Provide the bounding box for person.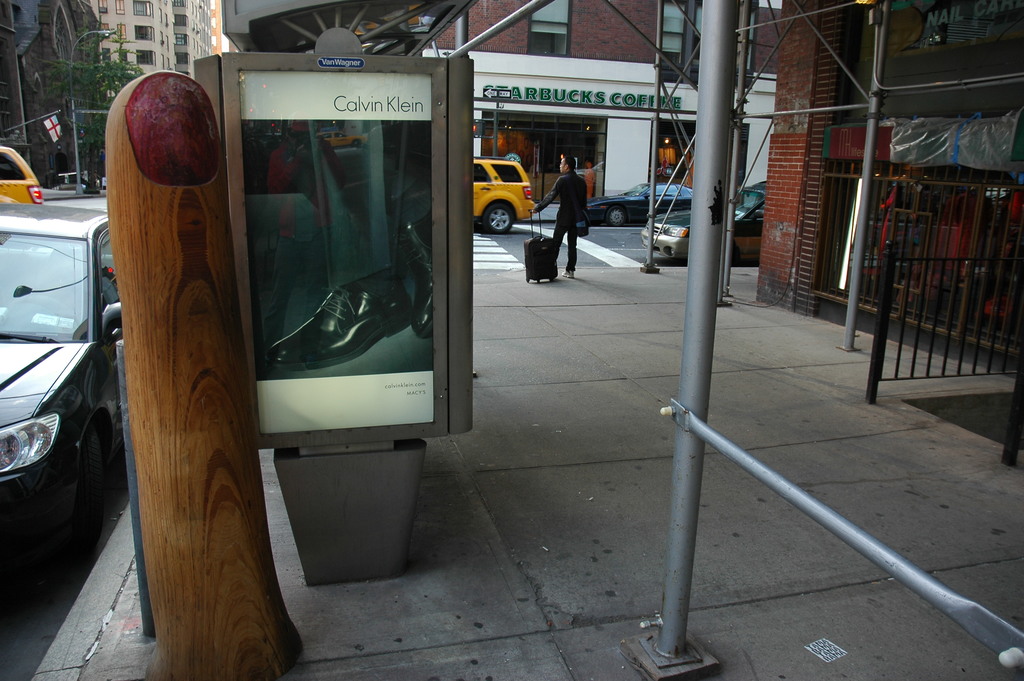
552,142,596,281.
